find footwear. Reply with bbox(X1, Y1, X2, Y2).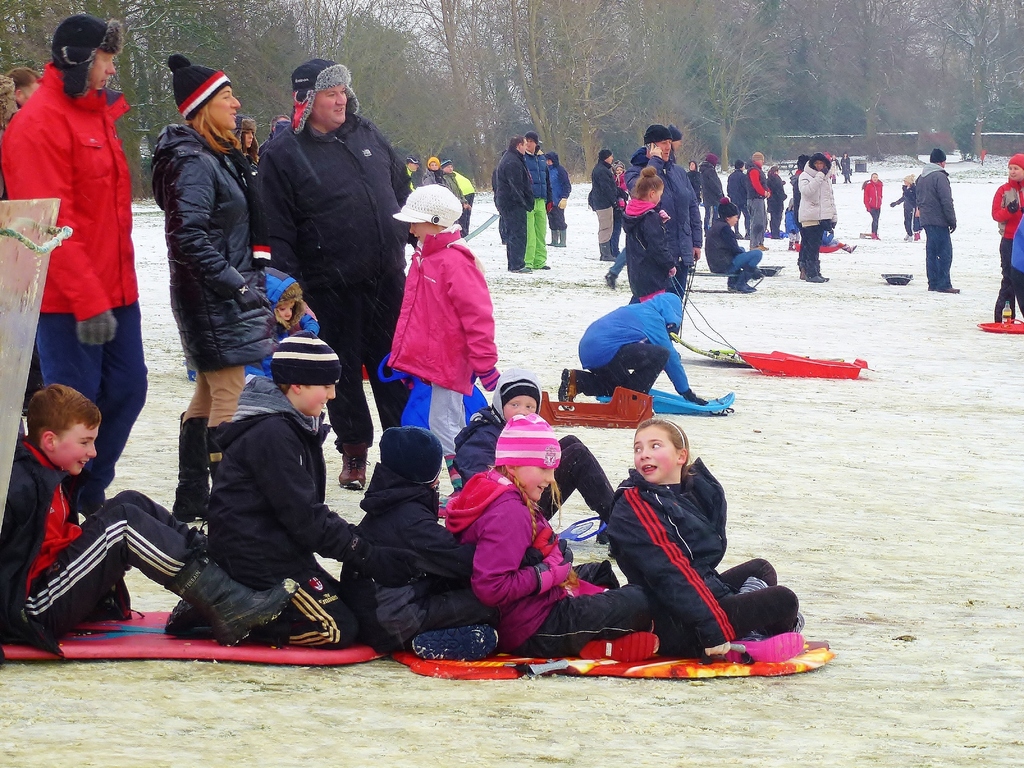
bbox(546, 227, 556, 247).
